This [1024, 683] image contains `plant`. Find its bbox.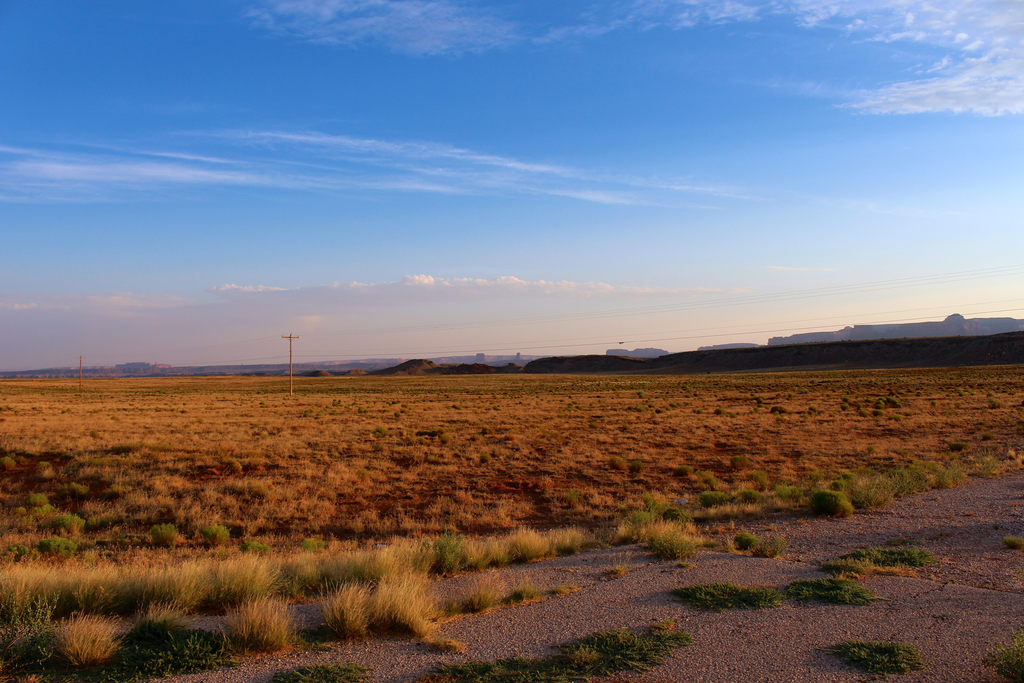
[657,565,781,613].
